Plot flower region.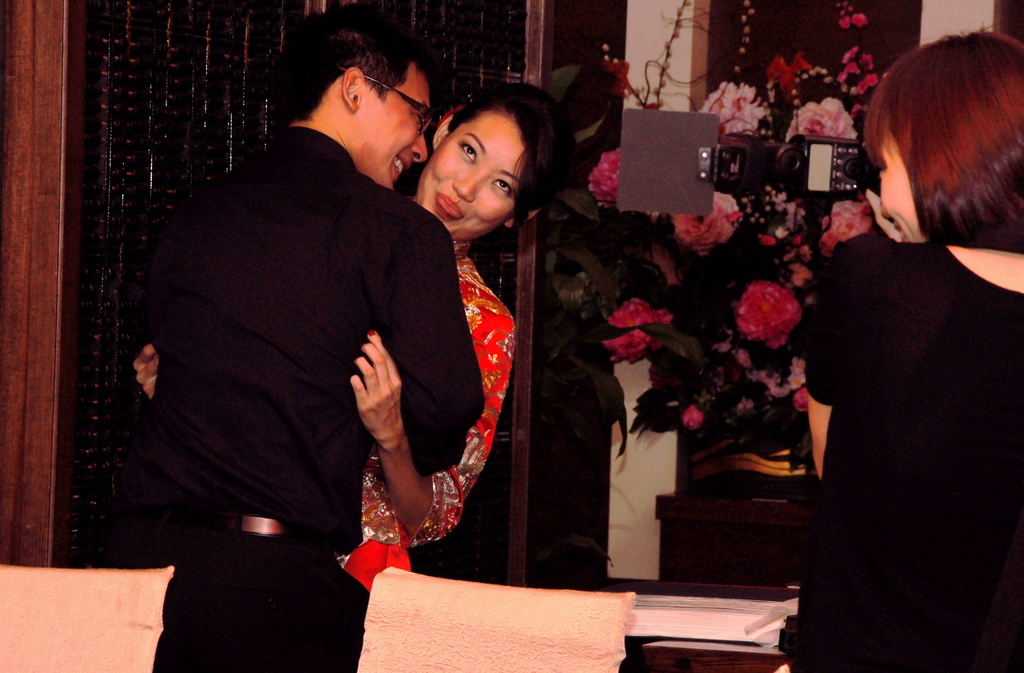
Plotted at 851, 15, 869, 28.
